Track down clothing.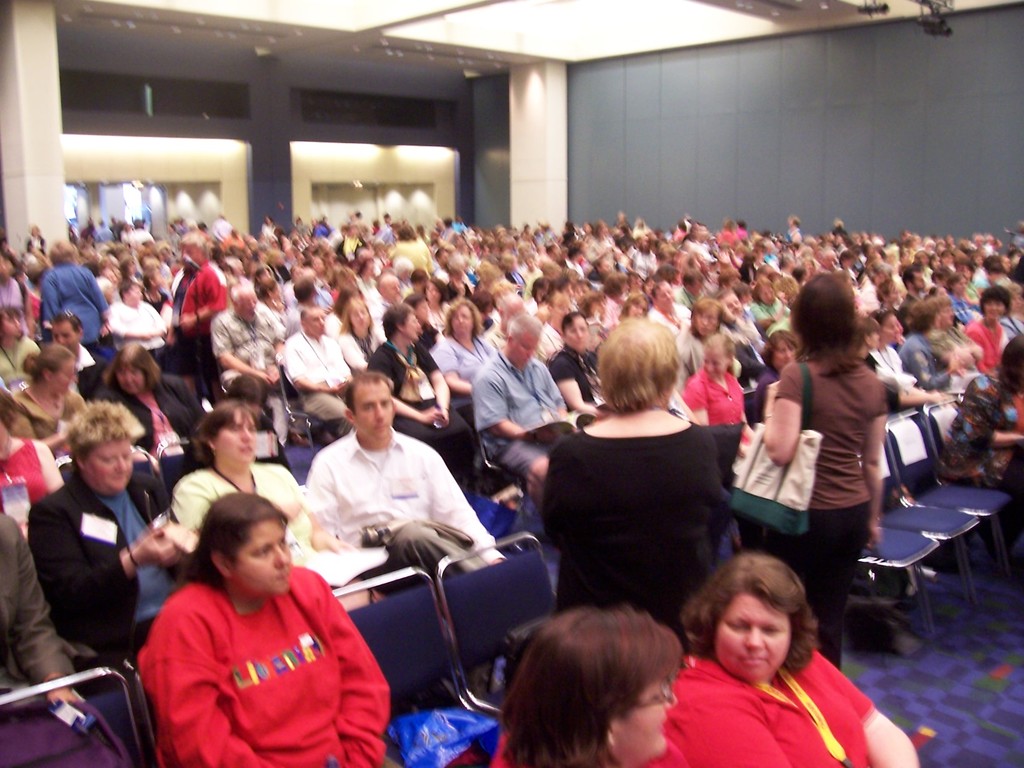
Tracked to x1=778, y1=347, x2=889, y2=666.
